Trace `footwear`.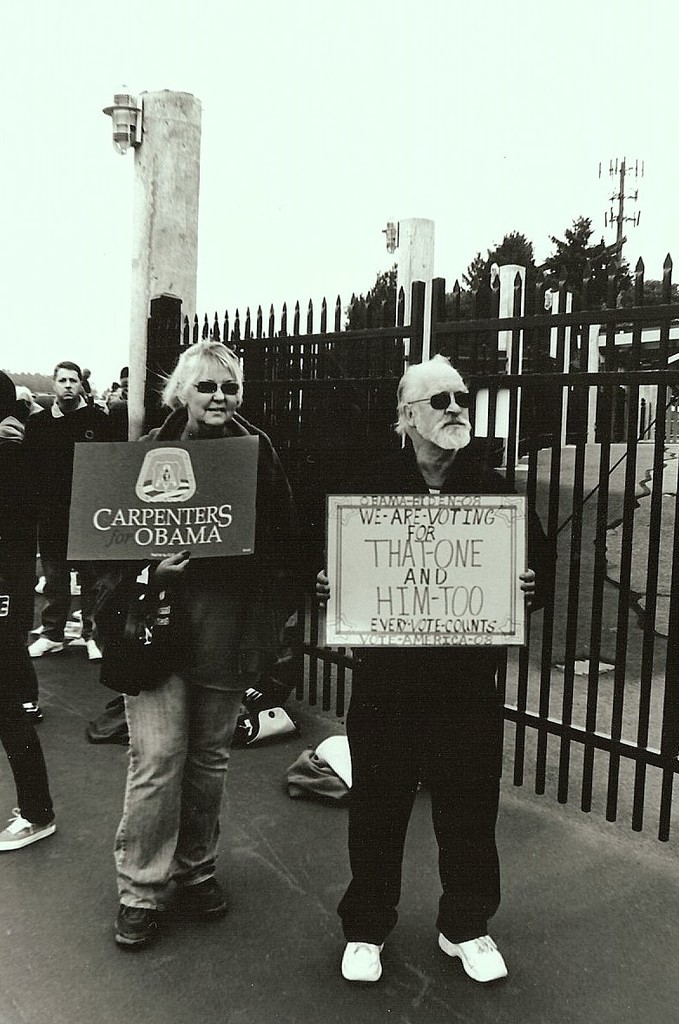
Traced to 109:902:159:949.
